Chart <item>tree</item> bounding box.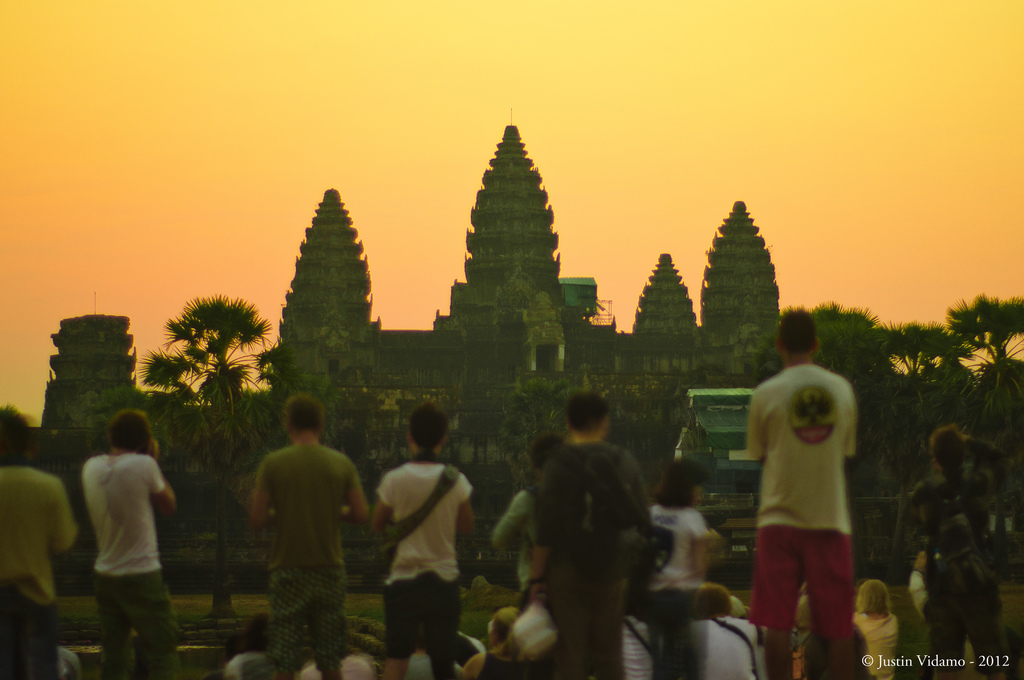
Charted: bbox(941, 291, 1023, 577).
